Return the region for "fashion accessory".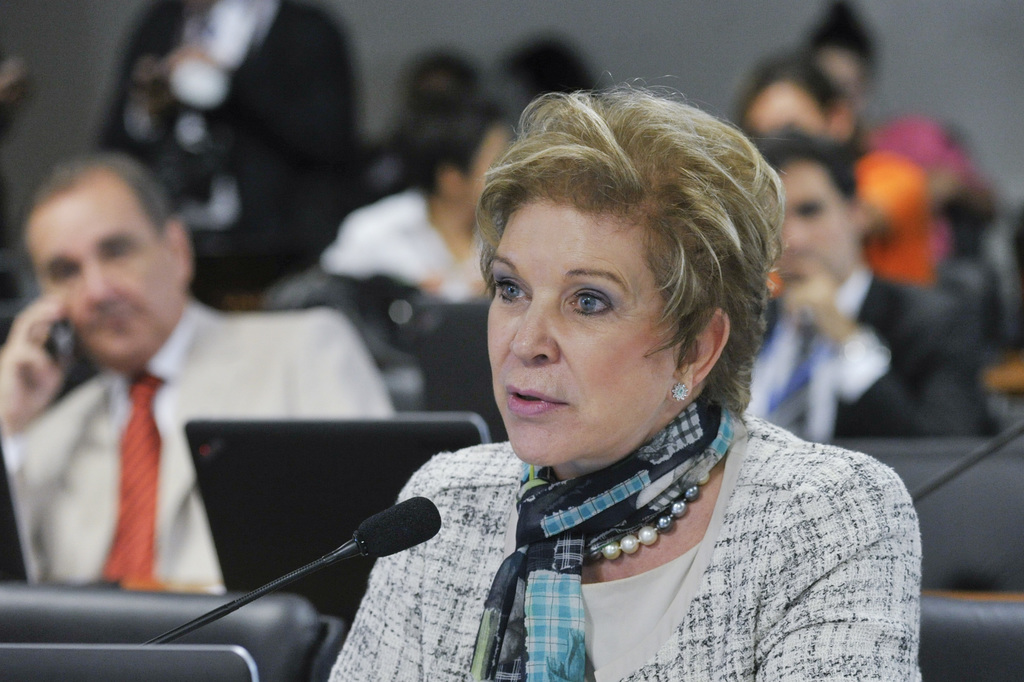
pyautogui.locateOnScreen(459, 388, 740, 681).
